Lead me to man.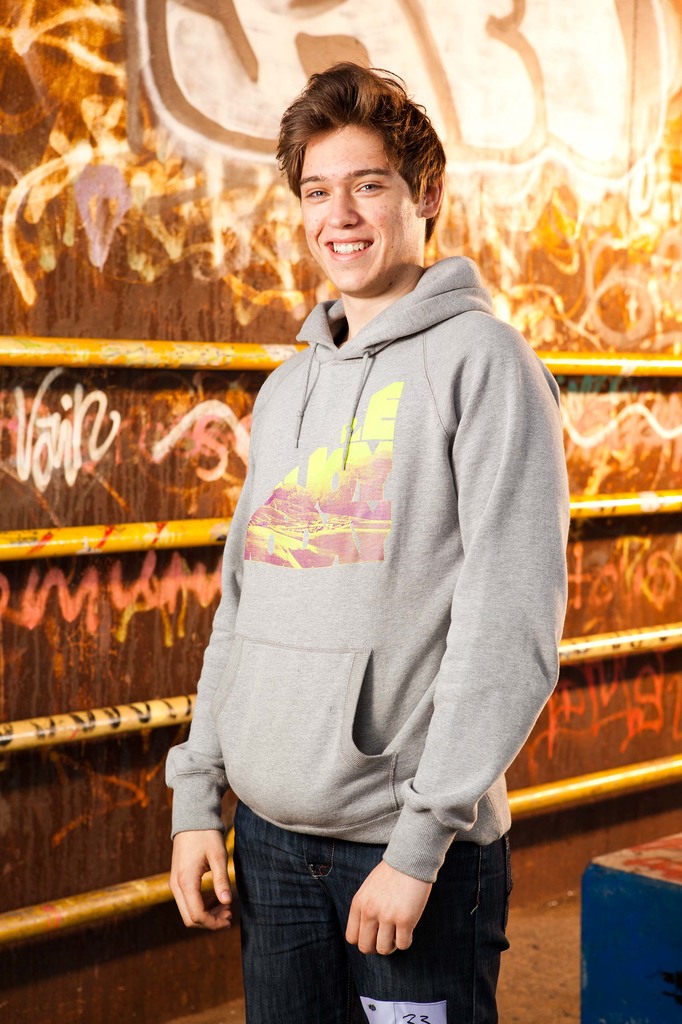
Lead to crop(163, 56, 566, 1020).
